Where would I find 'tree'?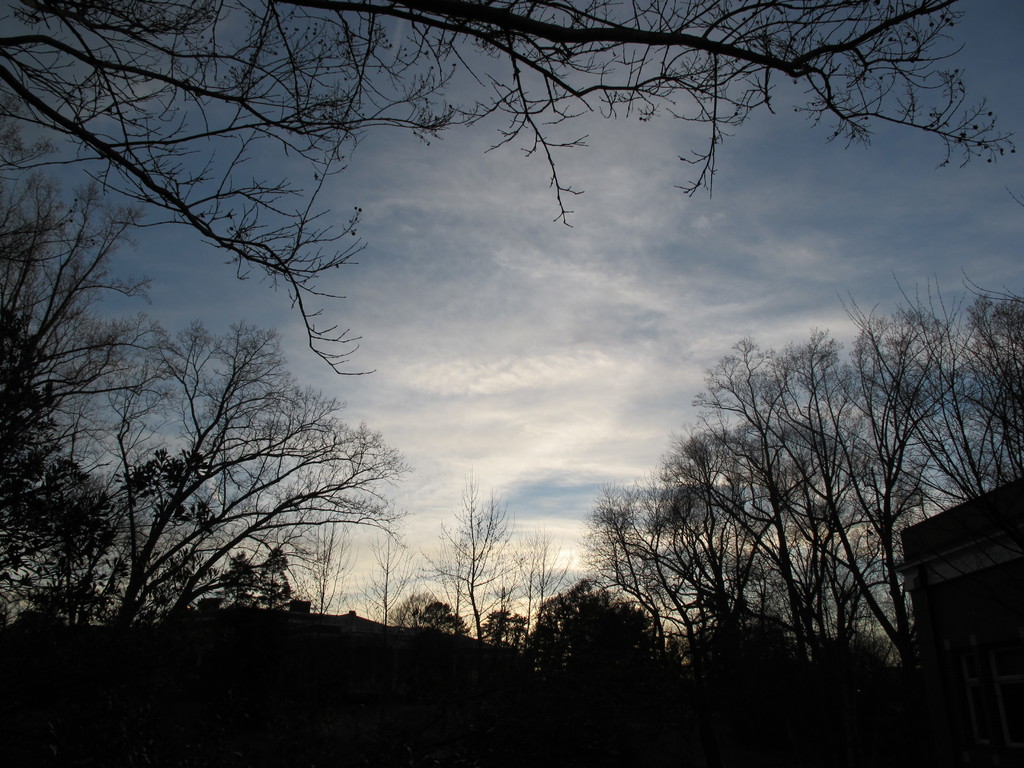
At select_region(6, 6, 1023, 762).
